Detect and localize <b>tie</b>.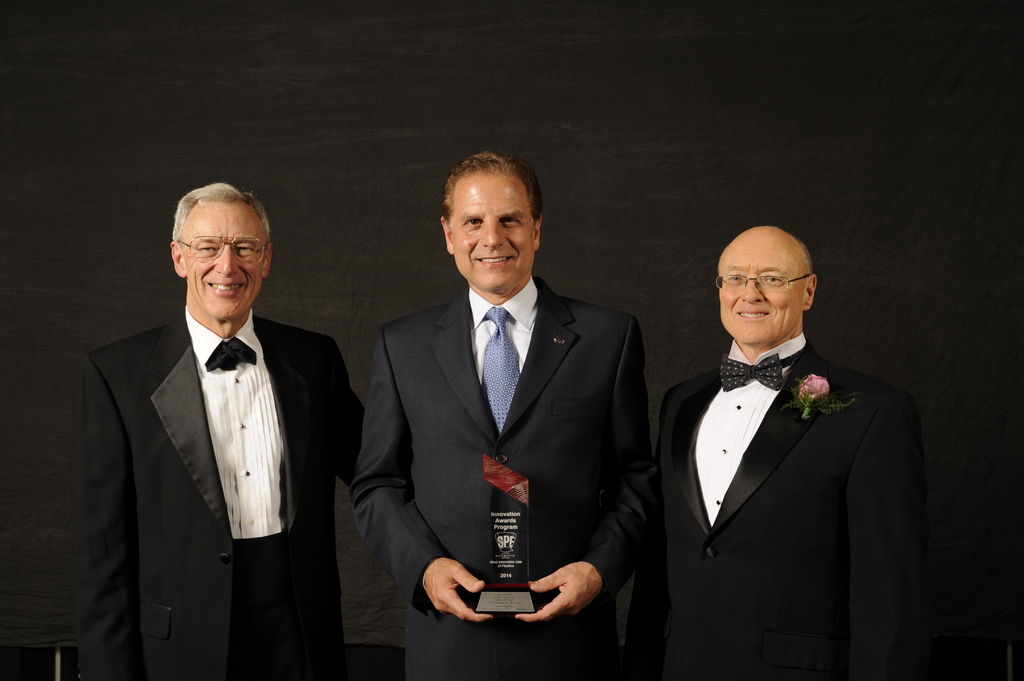
Localized at BBox(722, 343, 806, 396).
